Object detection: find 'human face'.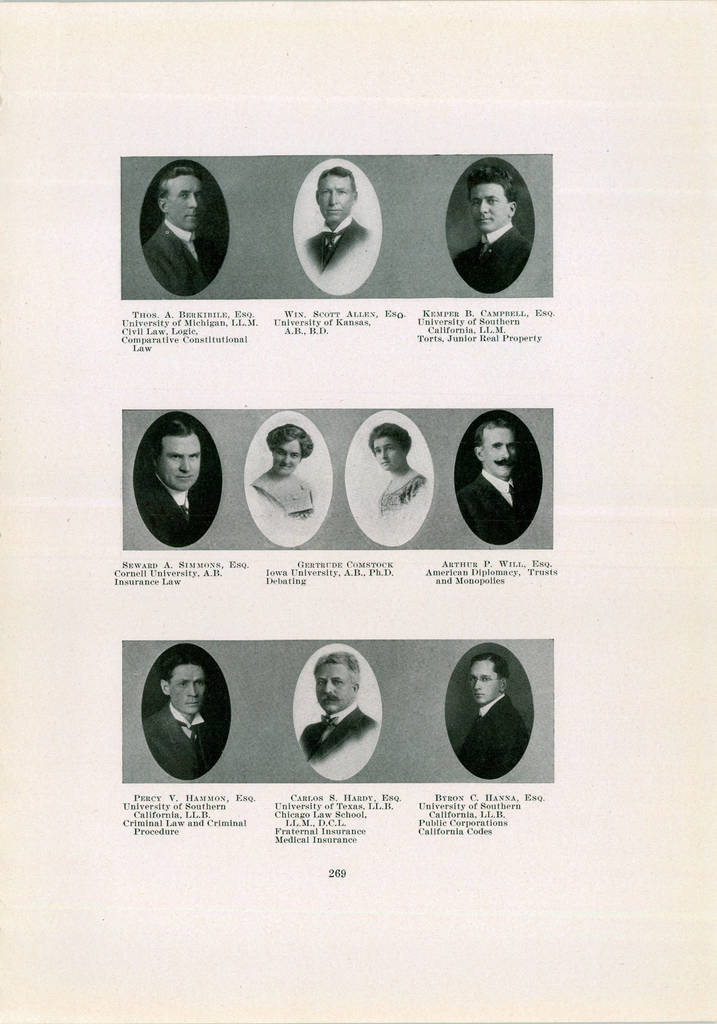
165 442 200 488.
